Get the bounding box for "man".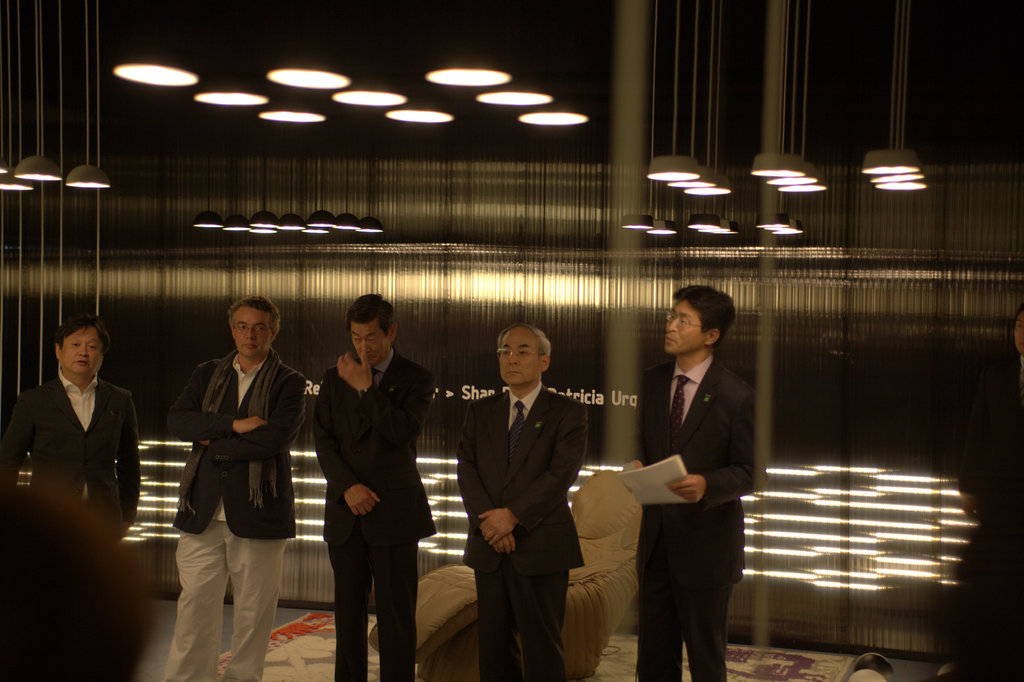
left=13, top=298, right=147, bottom=603.
